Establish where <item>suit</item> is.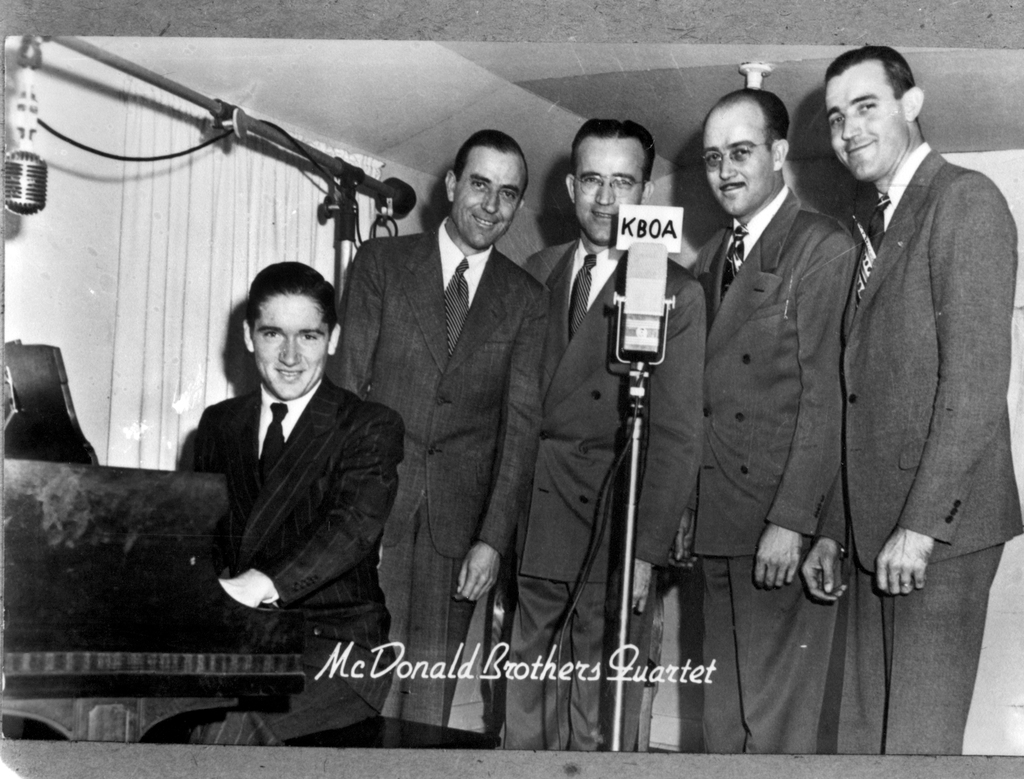
Established at x1=783 y1=0 x2=1005 y2=715.
